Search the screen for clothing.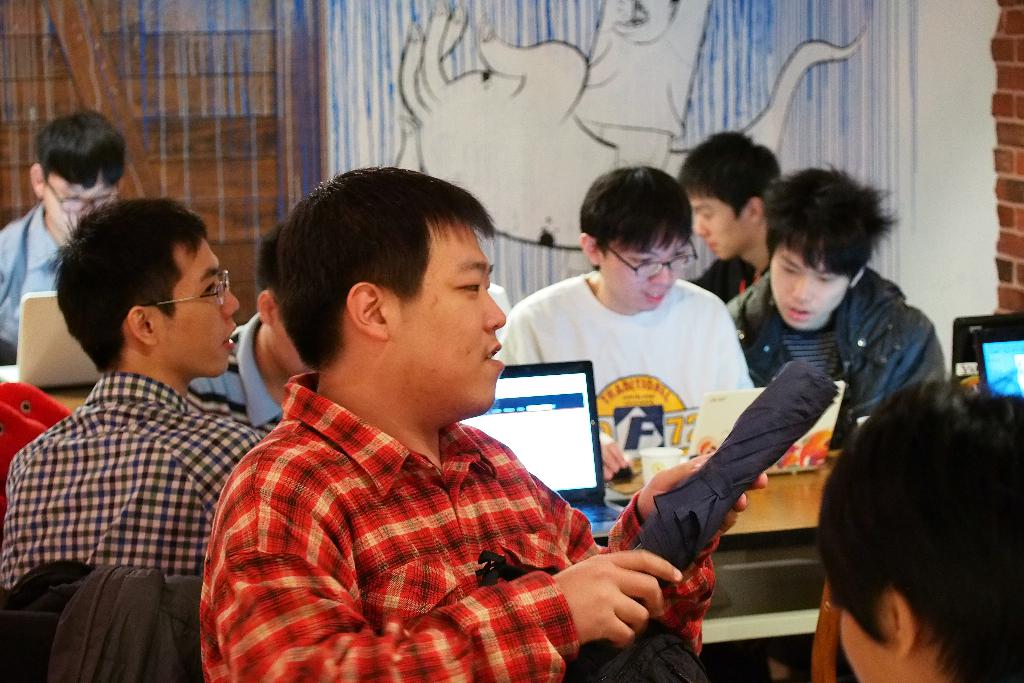
Found at locate(0, 371, 261, 591).
